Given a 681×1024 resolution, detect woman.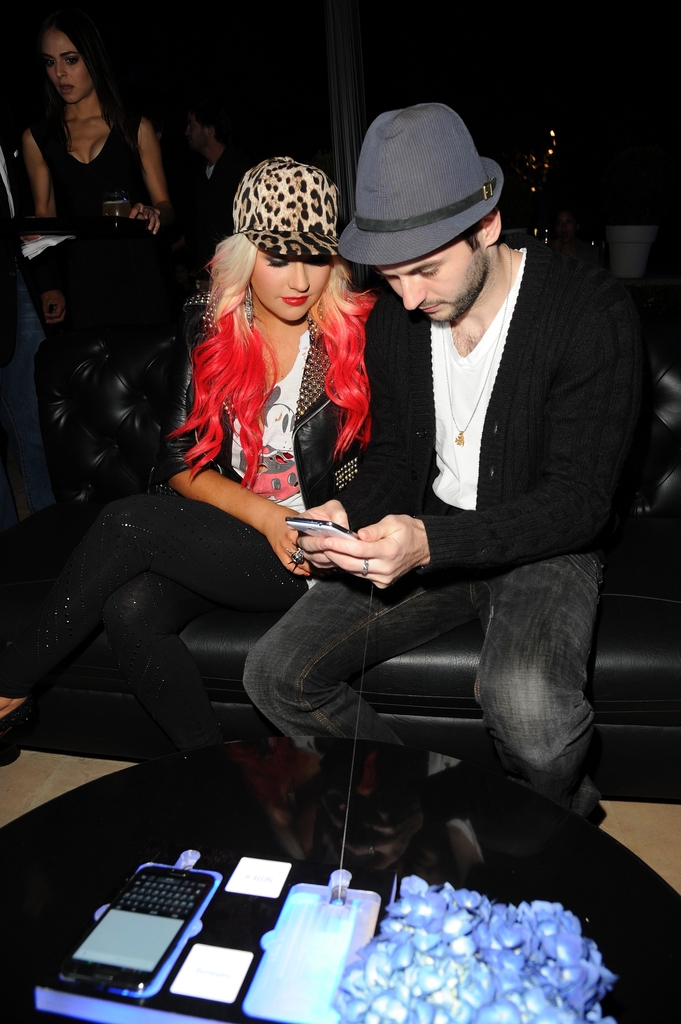
Rect(0, 12, 185, 321).
